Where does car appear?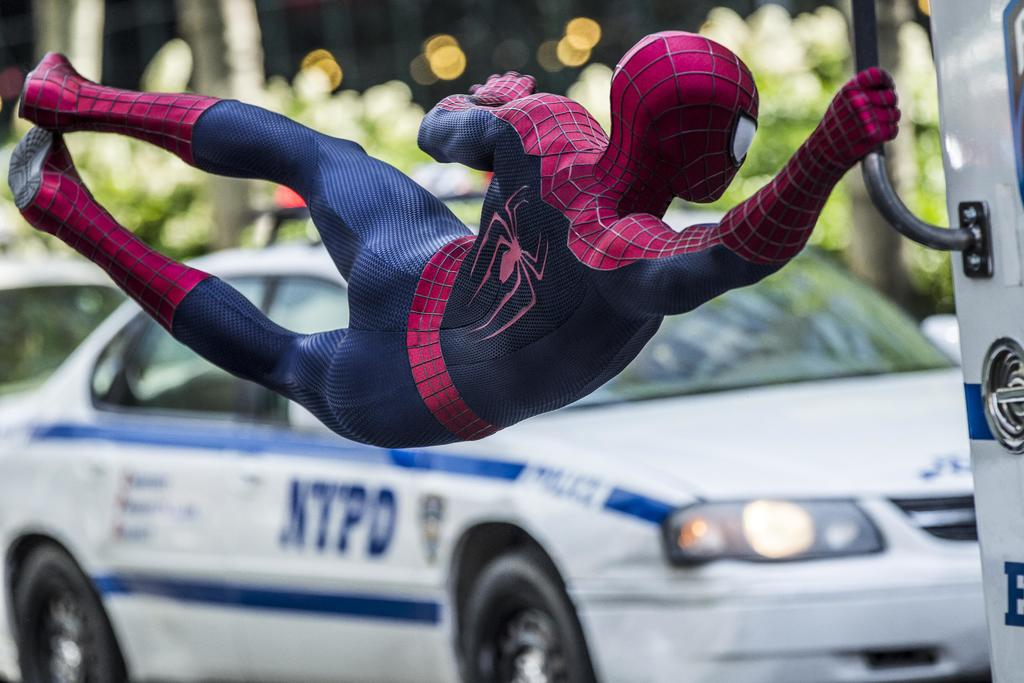
Appears at <box>0,212,991,682</box>.
